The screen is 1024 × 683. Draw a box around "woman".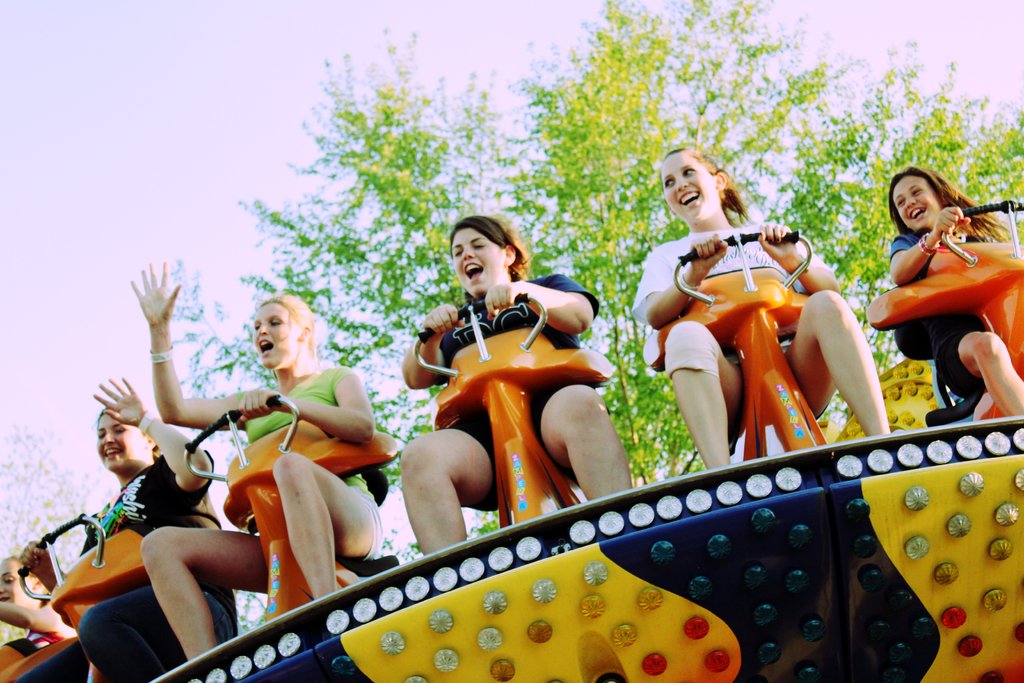
box(875, 148, 1016, 453).
